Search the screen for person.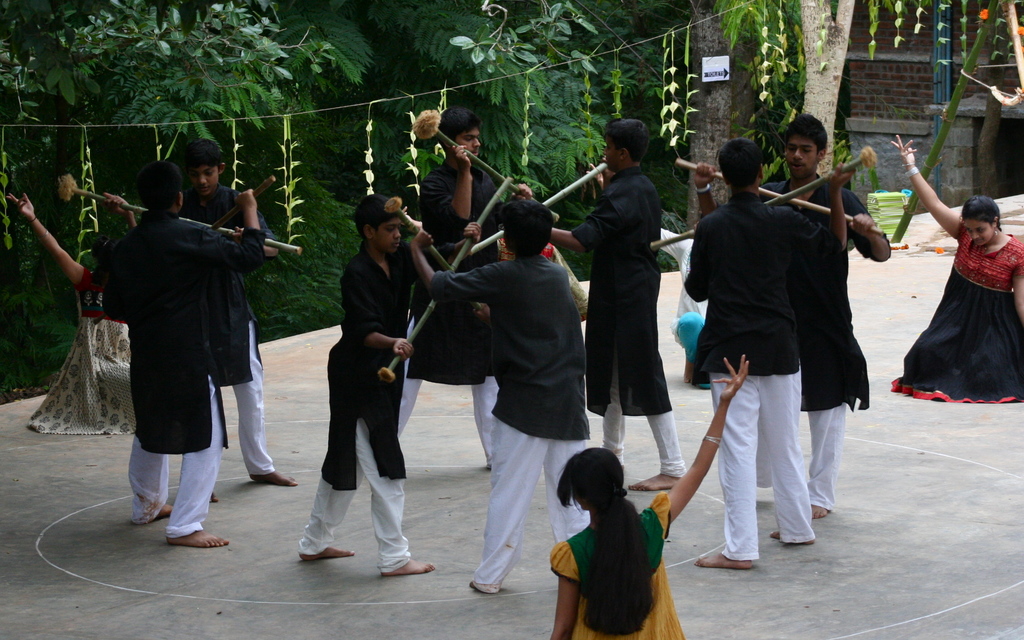
Found at bbox=(396, 105, 534, 471).
